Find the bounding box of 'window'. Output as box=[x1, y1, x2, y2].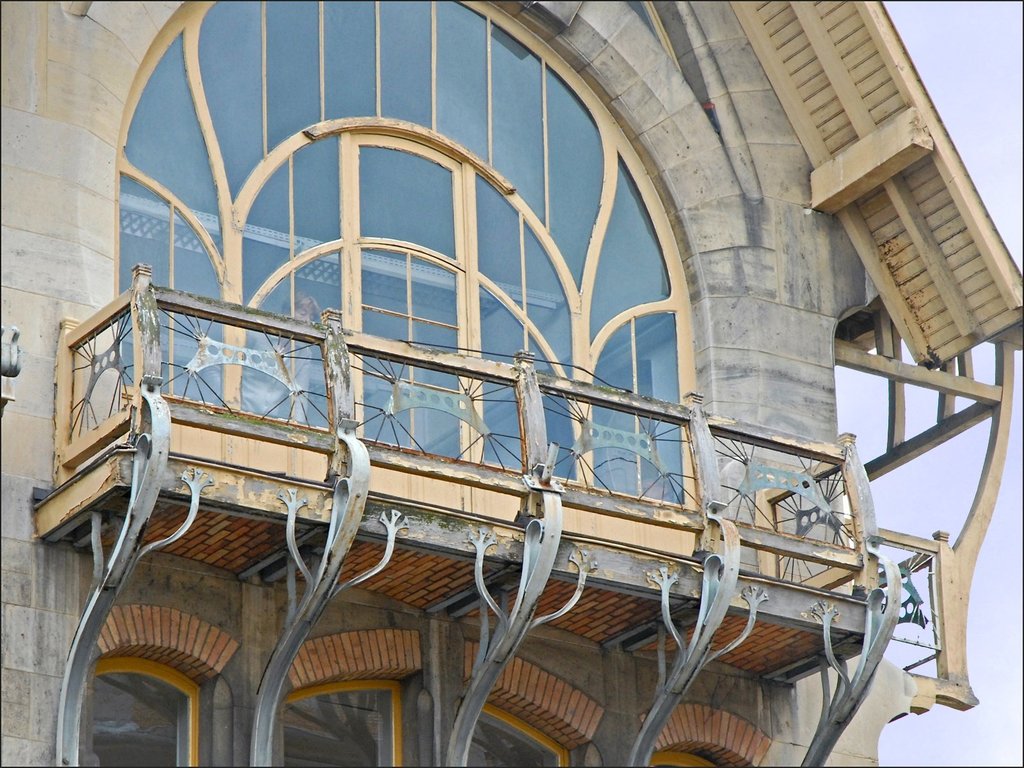
box=[280, 681, 403, 767].
